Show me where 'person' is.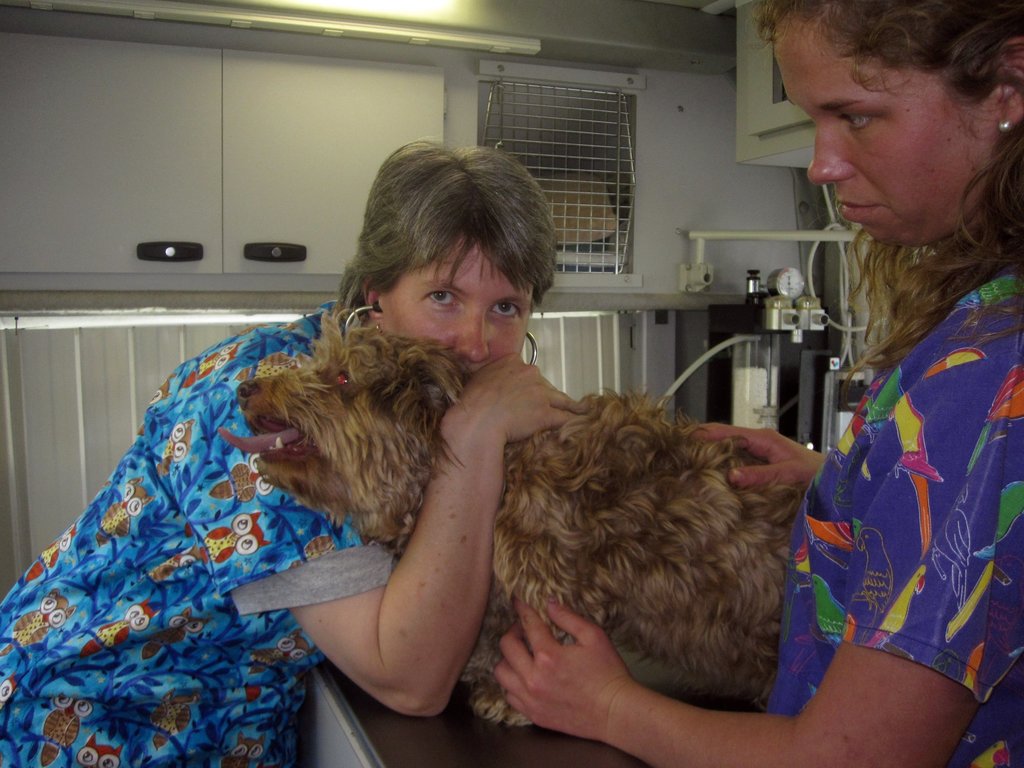
'person' is at (x1=489, y1=1, x2=1023, y2=767).
